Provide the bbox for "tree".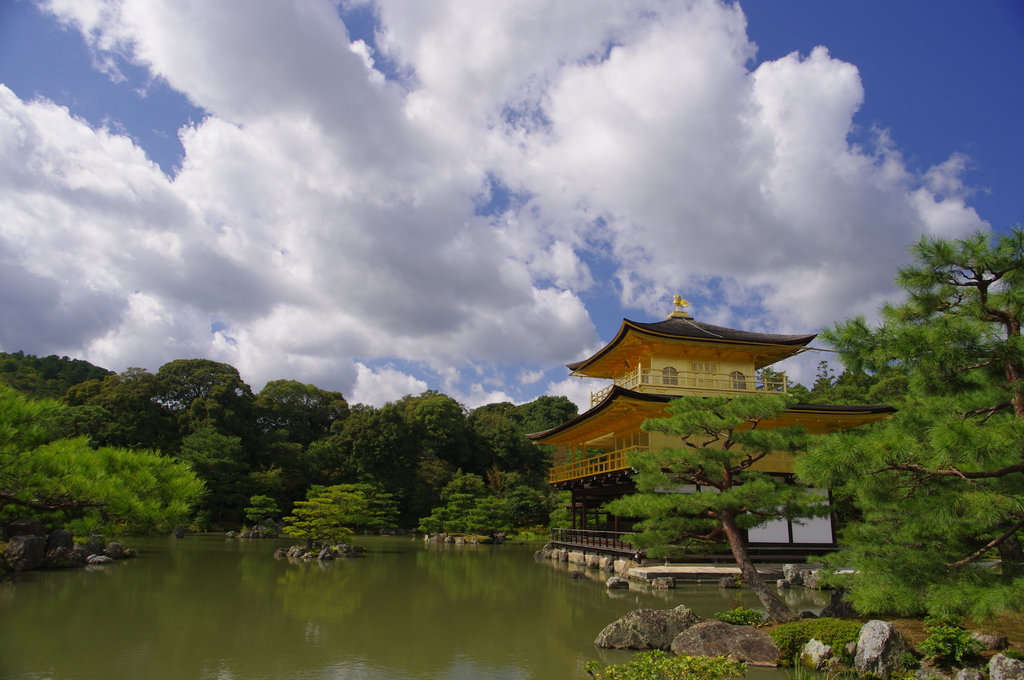
754, 361, 809, 403.
